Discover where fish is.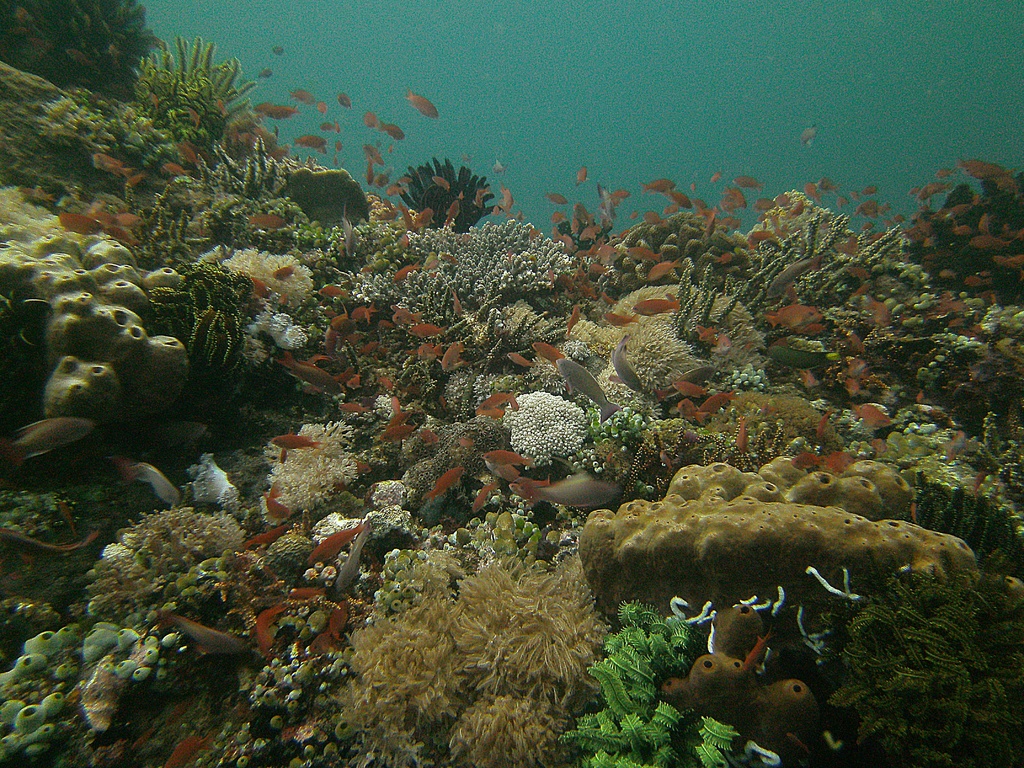
Discovered at box=[268, 264, 297, 283].
